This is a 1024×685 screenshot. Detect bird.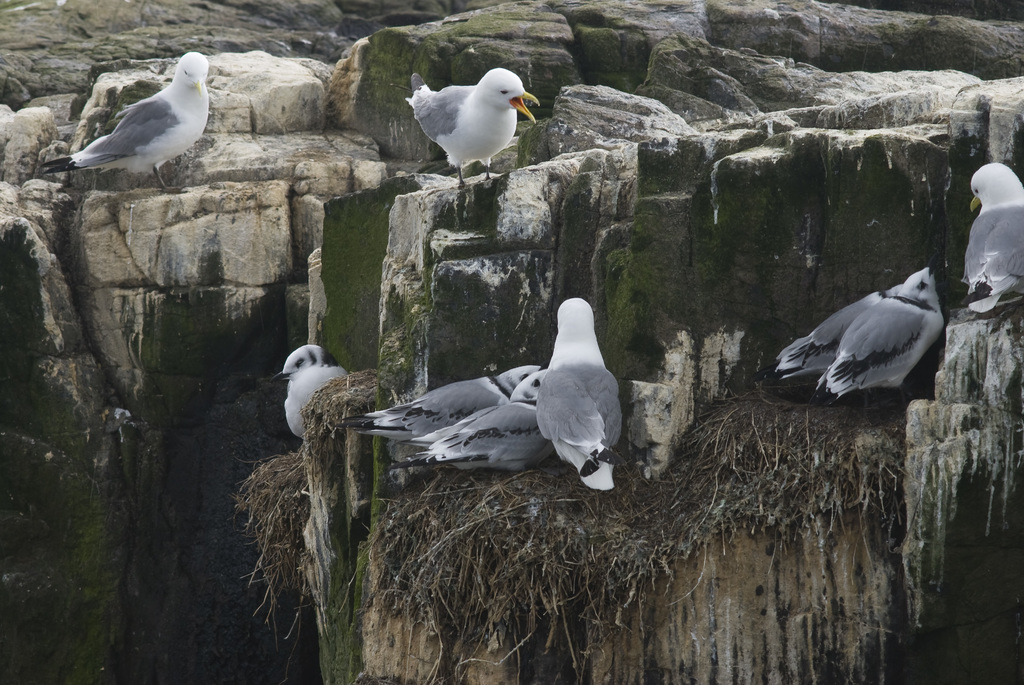
[x1=268, y1=342, x2=351, y2=443].
